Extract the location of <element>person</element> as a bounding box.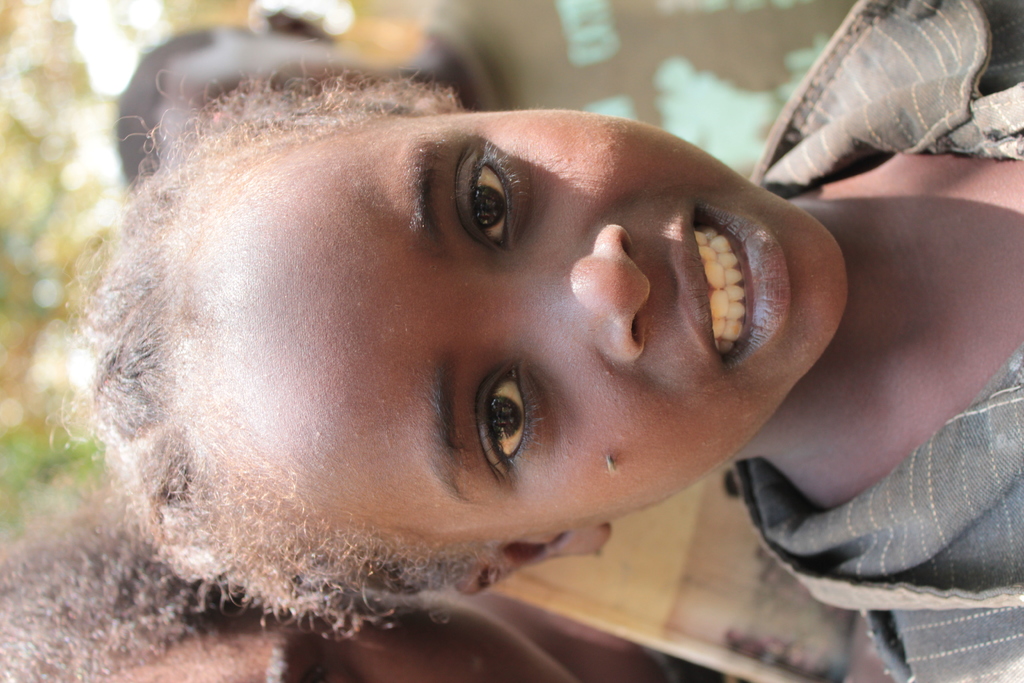
<box>113,0,863,184</box>.
